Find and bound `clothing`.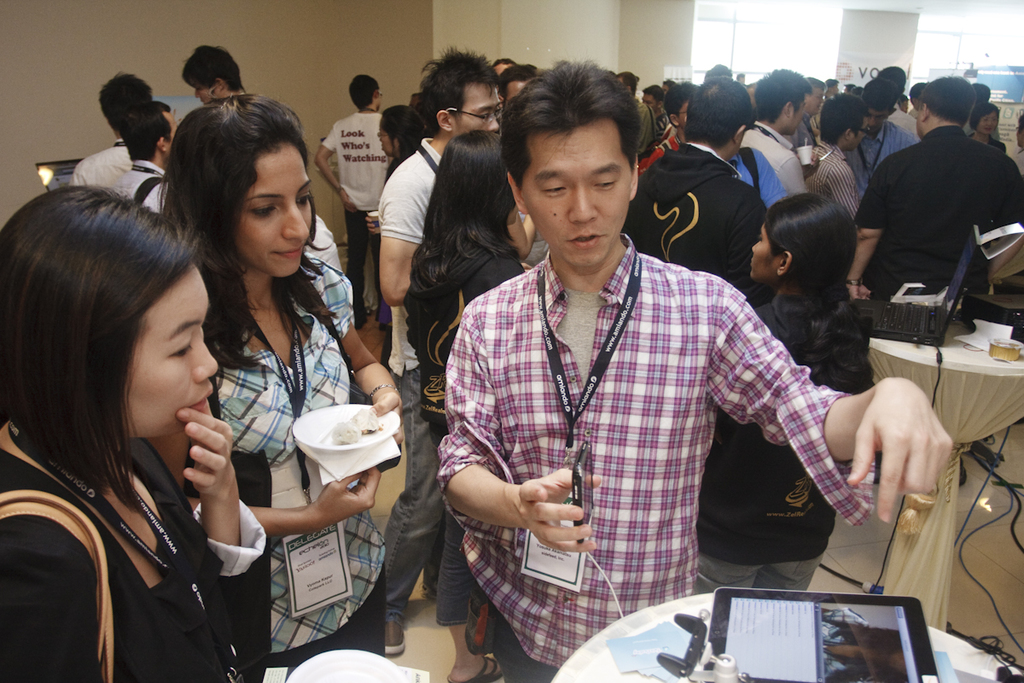
Bound: crop(120, 161, 173, 219).
